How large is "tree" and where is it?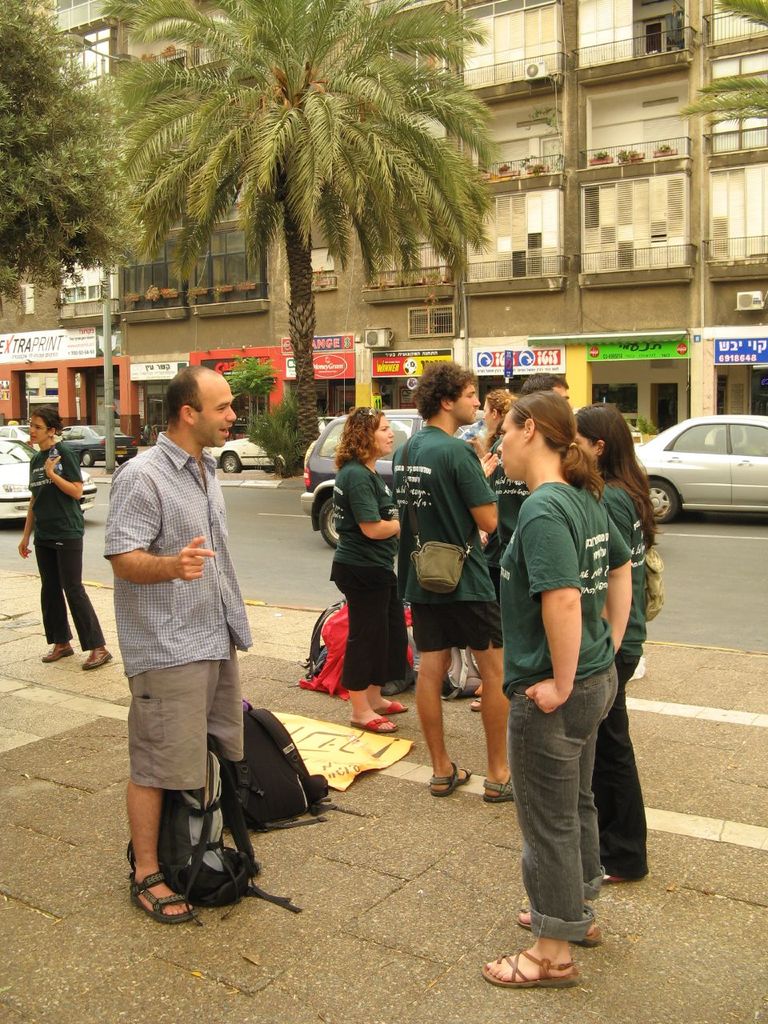
Bounding box: (left=672, top=0, right=767, bottom=131).
